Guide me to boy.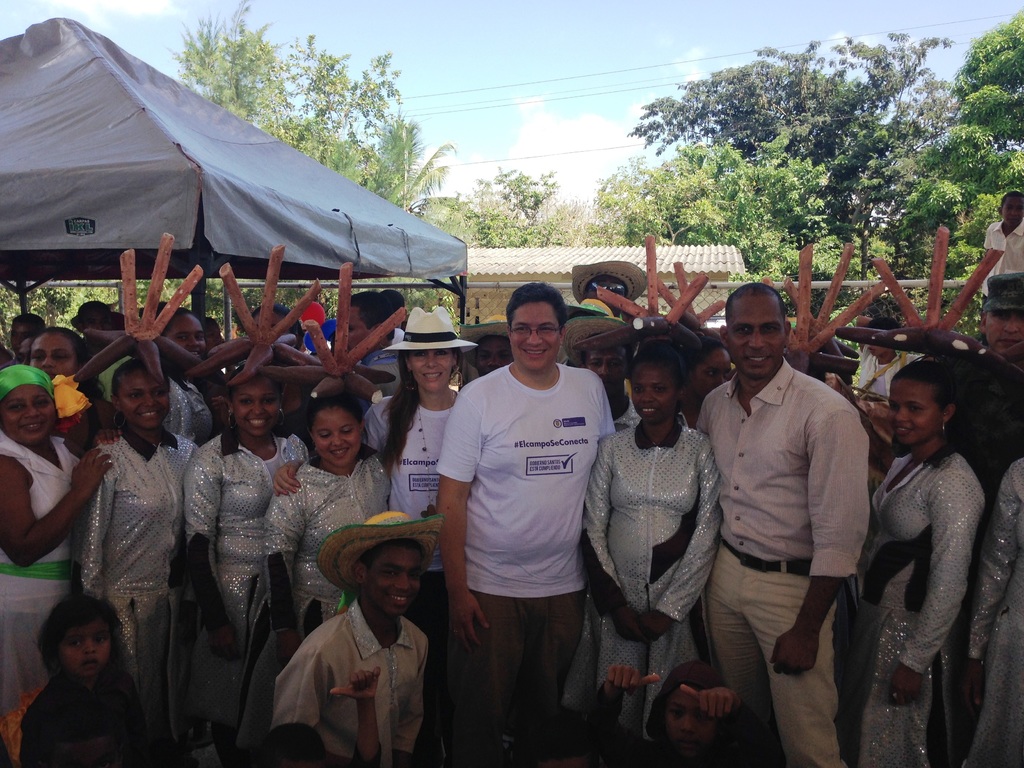
Guidance: x1=265, y1=512, x2=444, y2=767.
